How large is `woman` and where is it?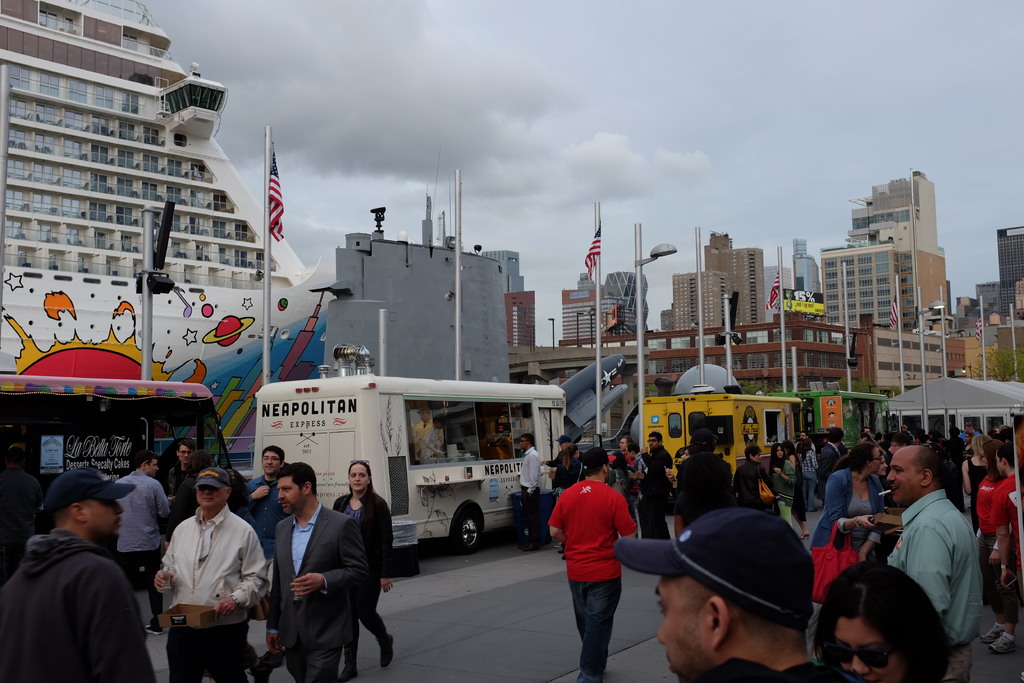
Bounding box: 812/442/892/551.
